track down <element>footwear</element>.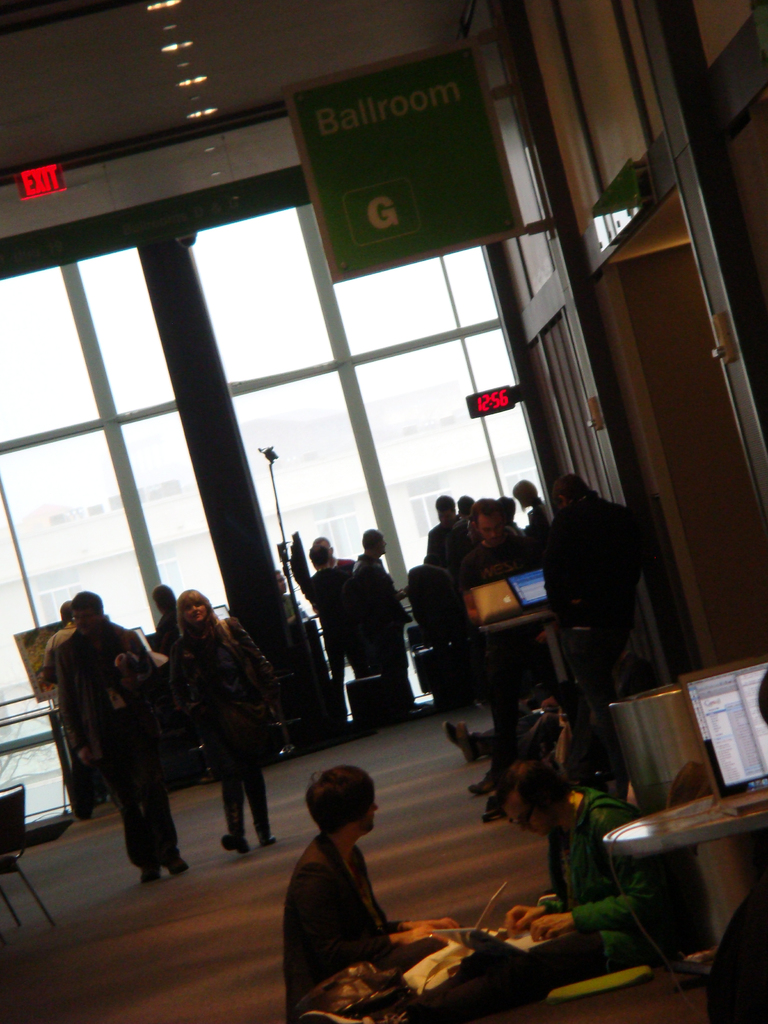
Tracked to [220, 823, 250, 851].
